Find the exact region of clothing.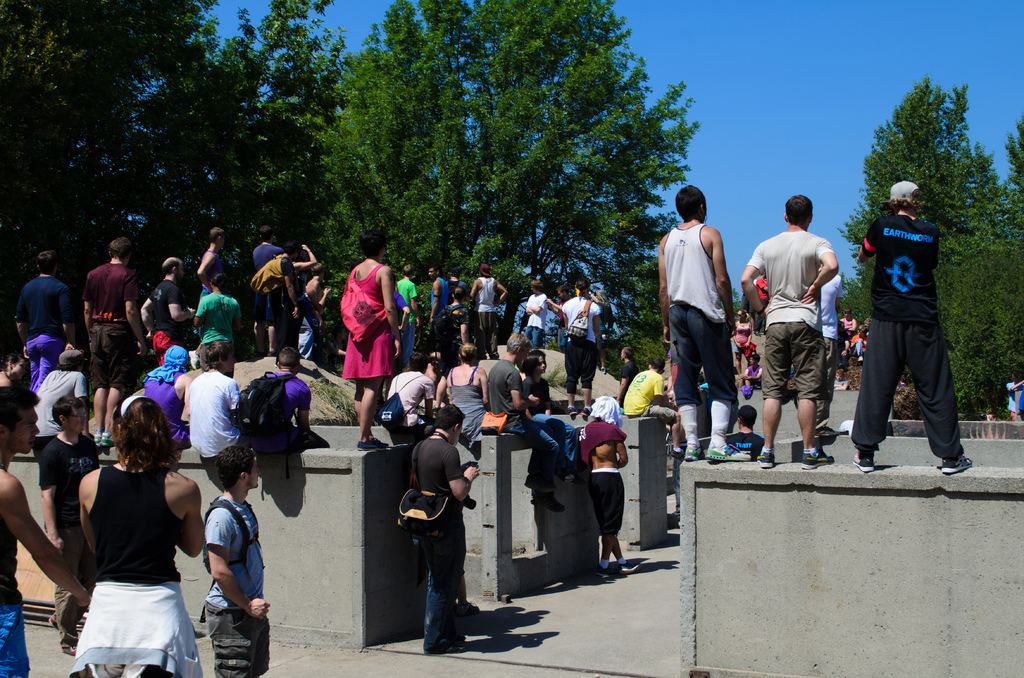
Exact region: bbox(83, 262, 132, 392).
